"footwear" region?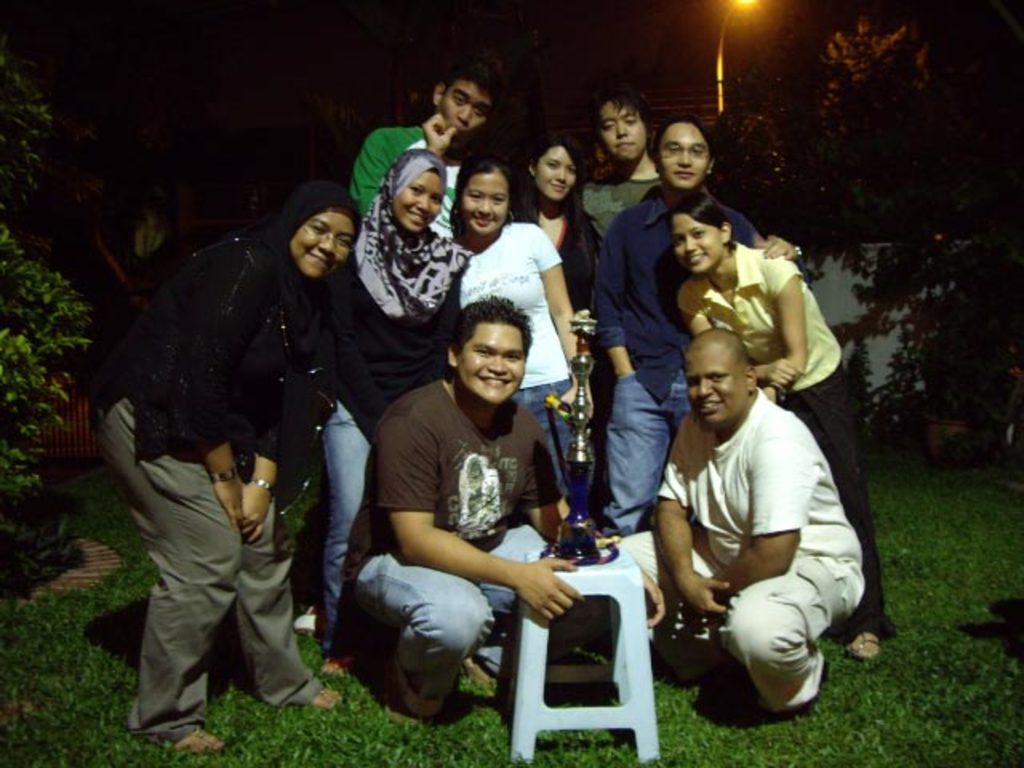
(402, 658, 443, 710)
